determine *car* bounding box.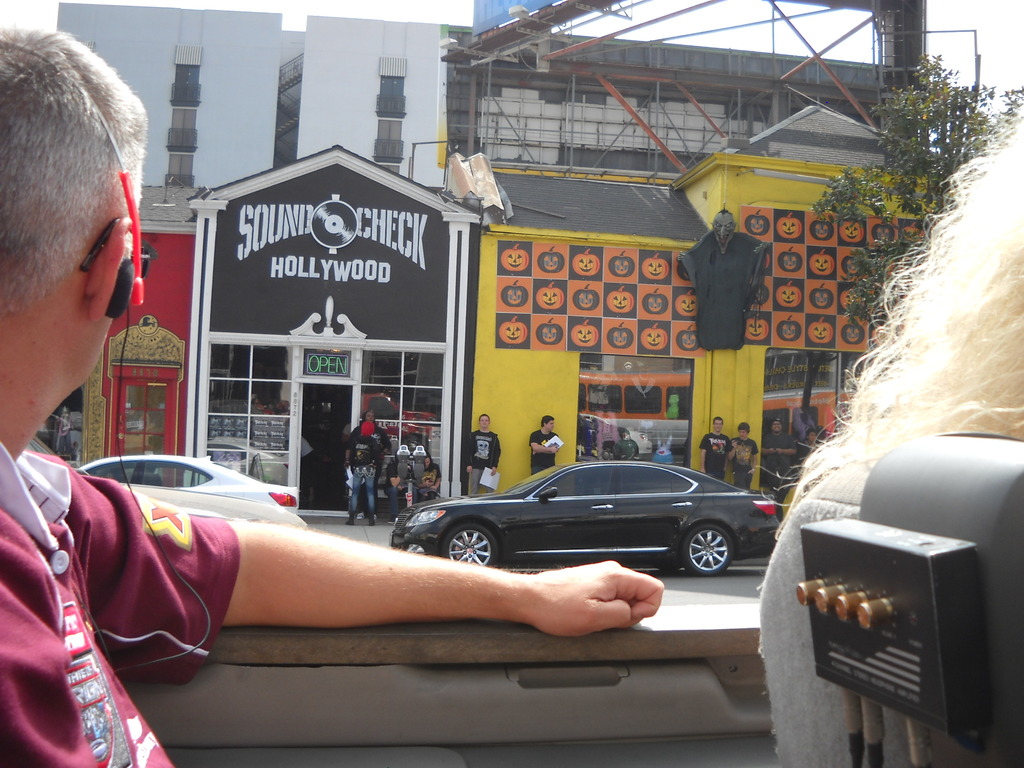
Determined: bbox=[386, 458, 784, 574].
